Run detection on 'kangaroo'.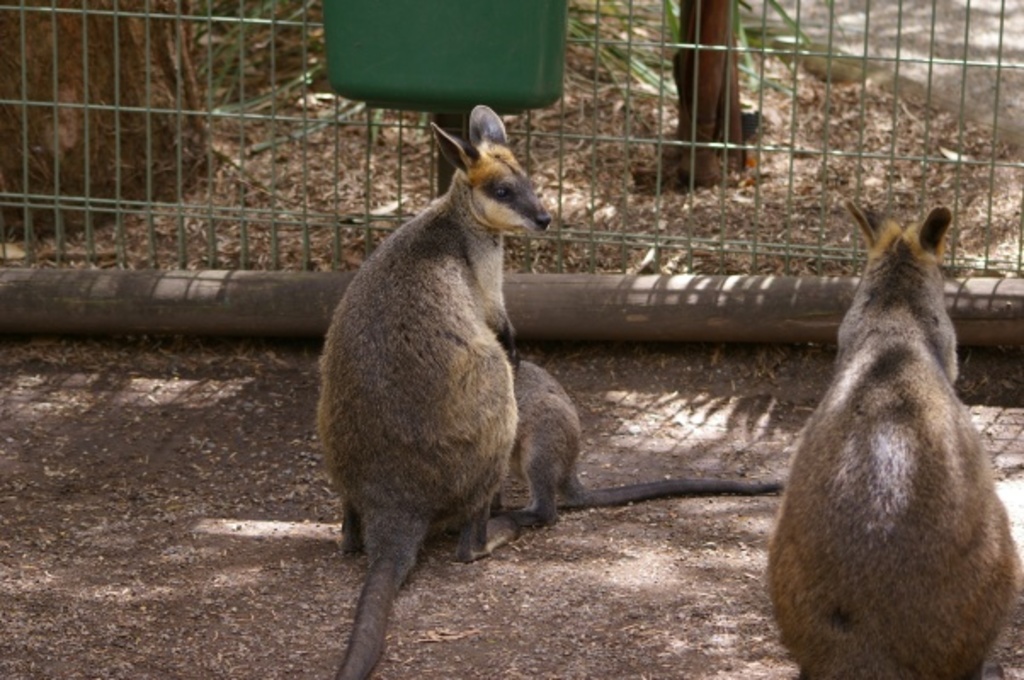
Result: detection(759, 197, 1022, 678).
